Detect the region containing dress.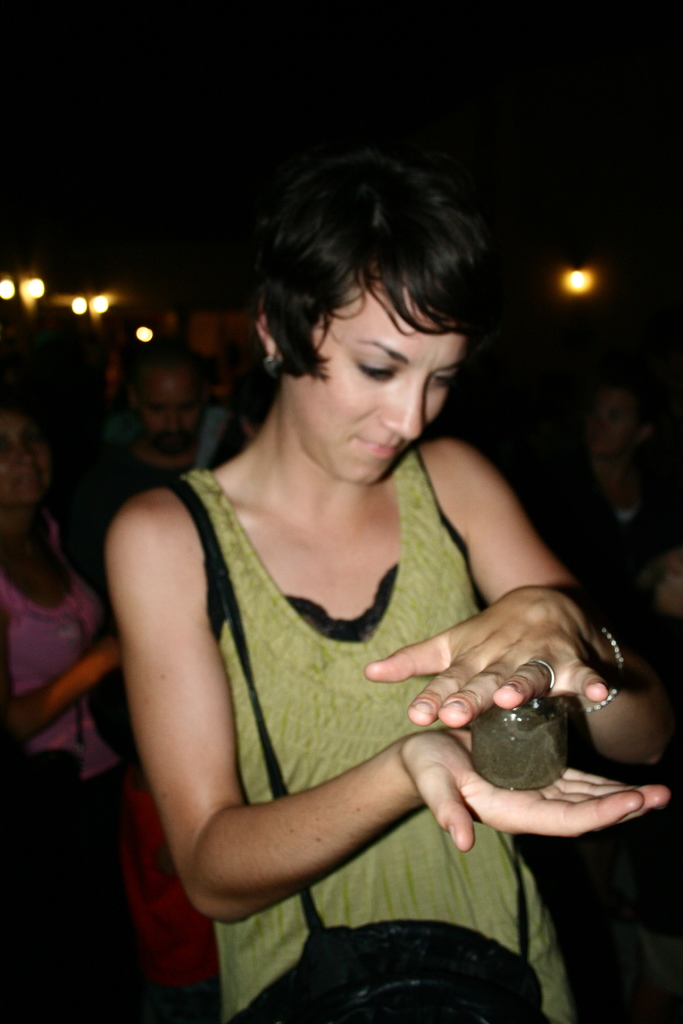
{"left": 165, "top": 440, "right": 570, "bottom": 1023}.
